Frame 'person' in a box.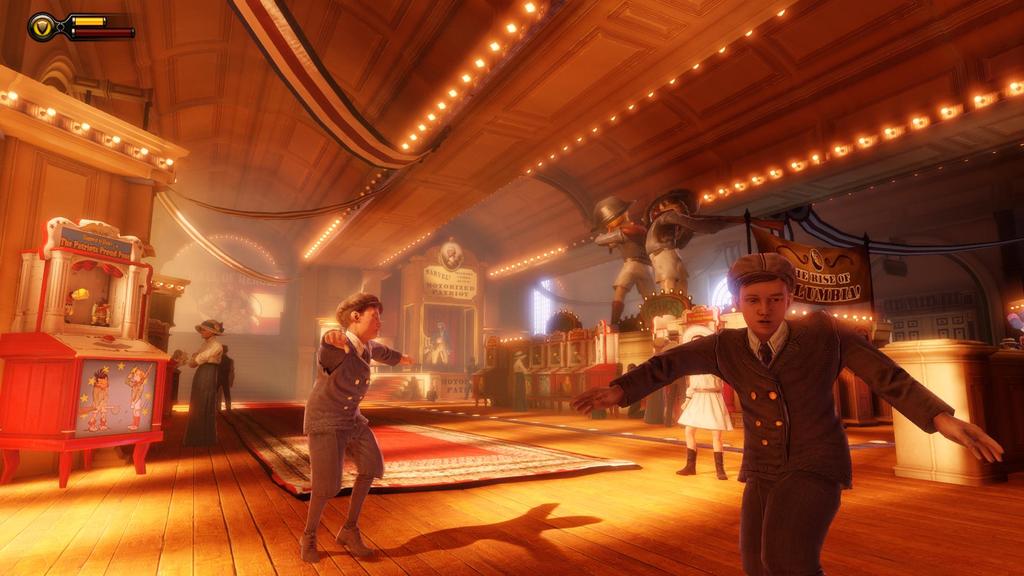
<box>172,346,178,419</box>.
